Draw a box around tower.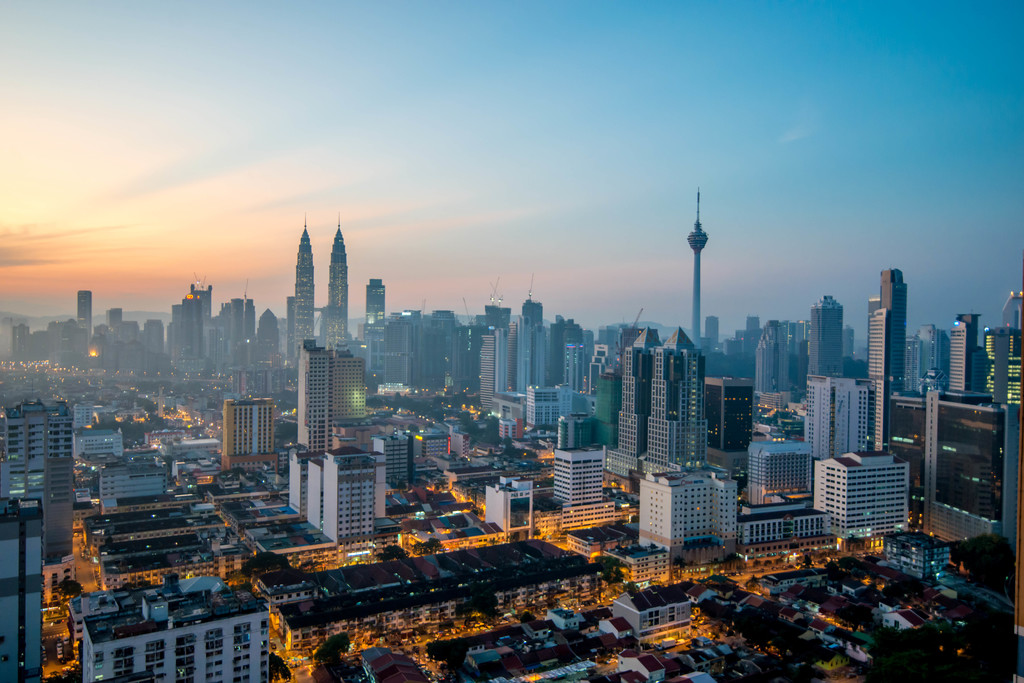
(806,293,844,377).
